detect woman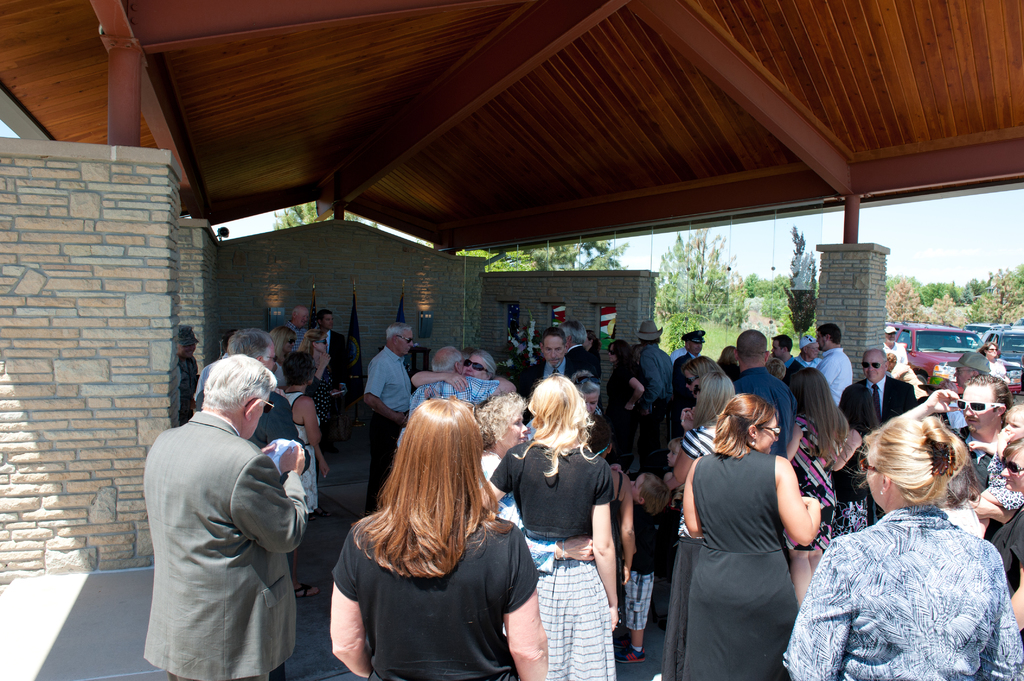
685:393:819:680
